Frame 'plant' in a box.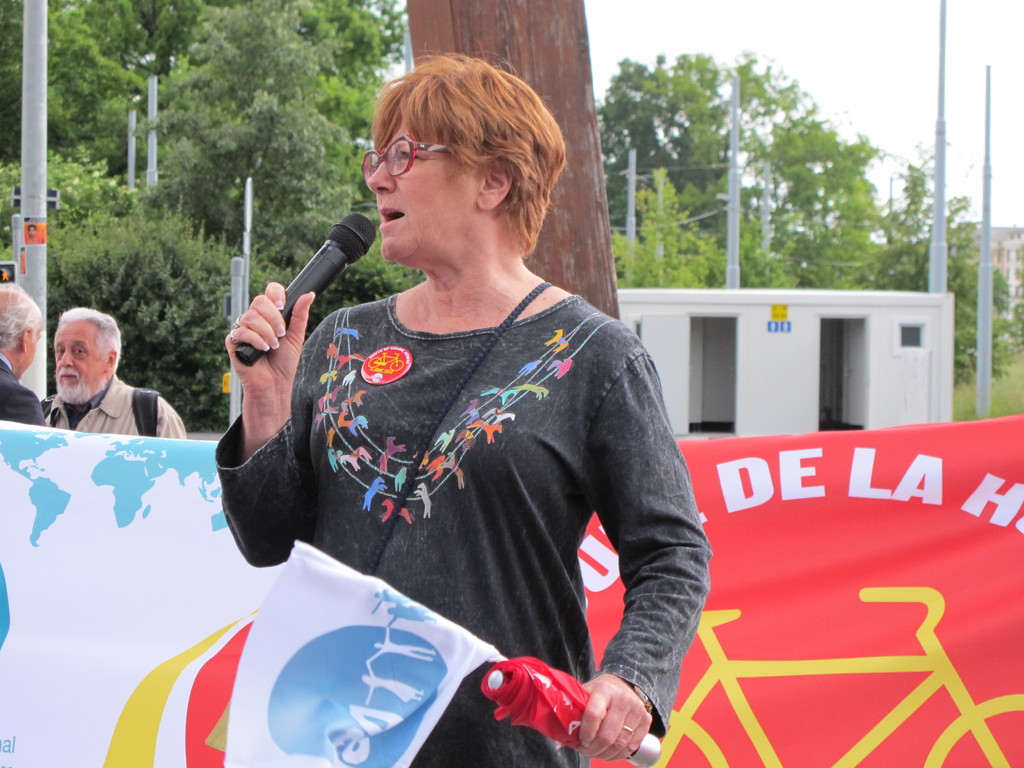
bbox(45, 188, 236, 435).
